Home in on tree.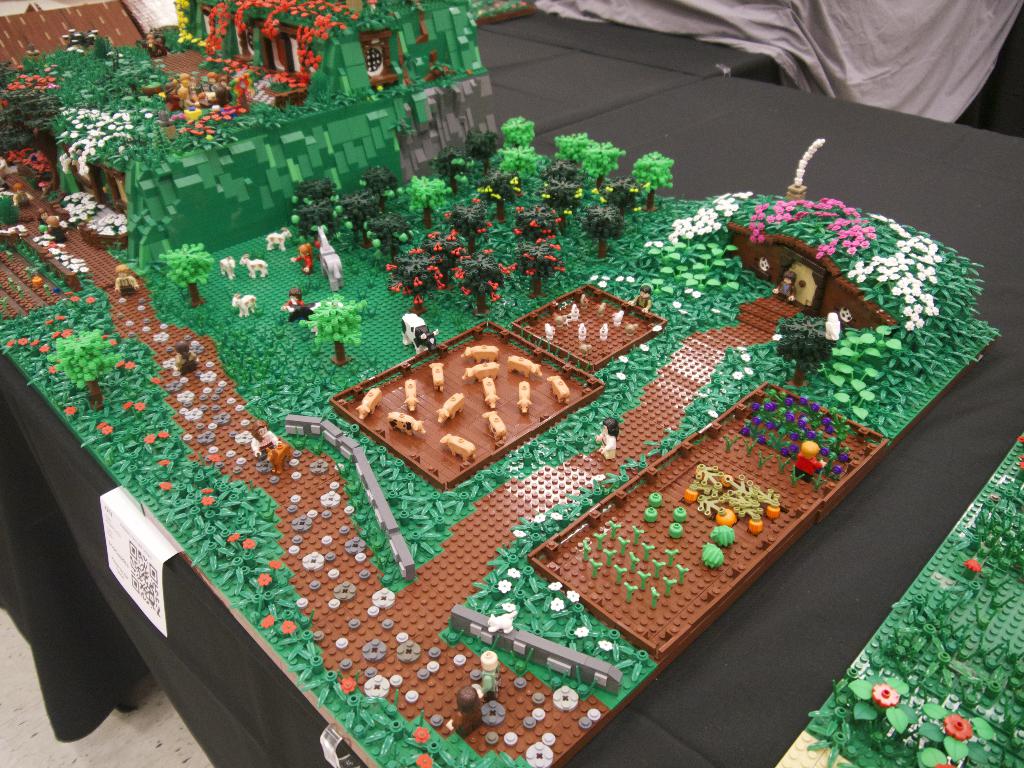
Homed in at <region>361, 214, 413, 254</region>.
